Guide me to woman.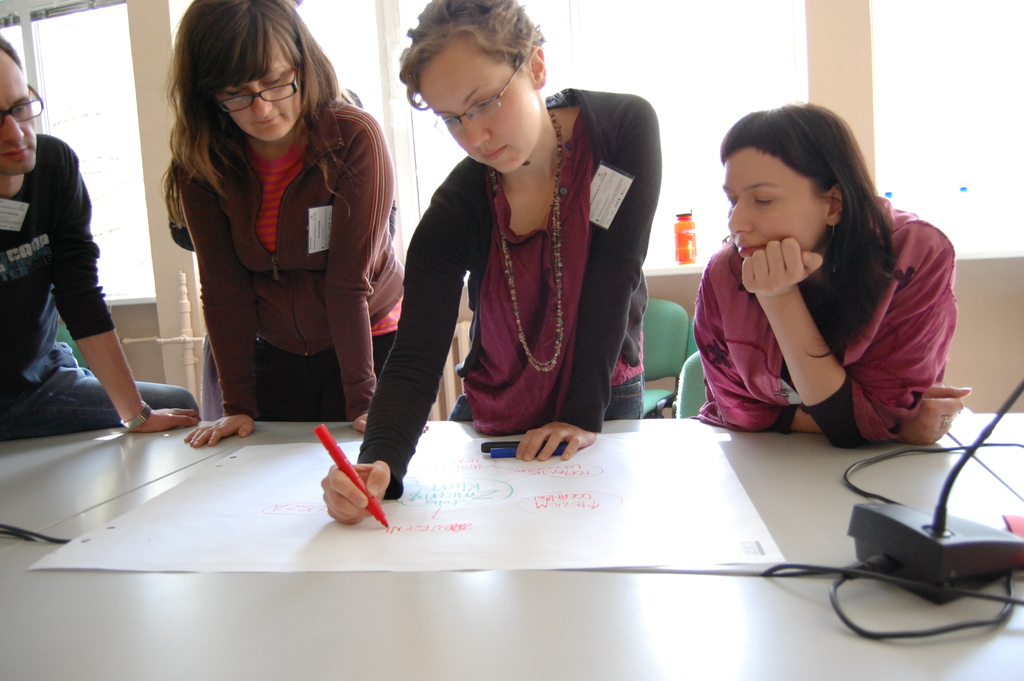
Guidance: <bbox>684, 105, 967, 452</bbox>.
